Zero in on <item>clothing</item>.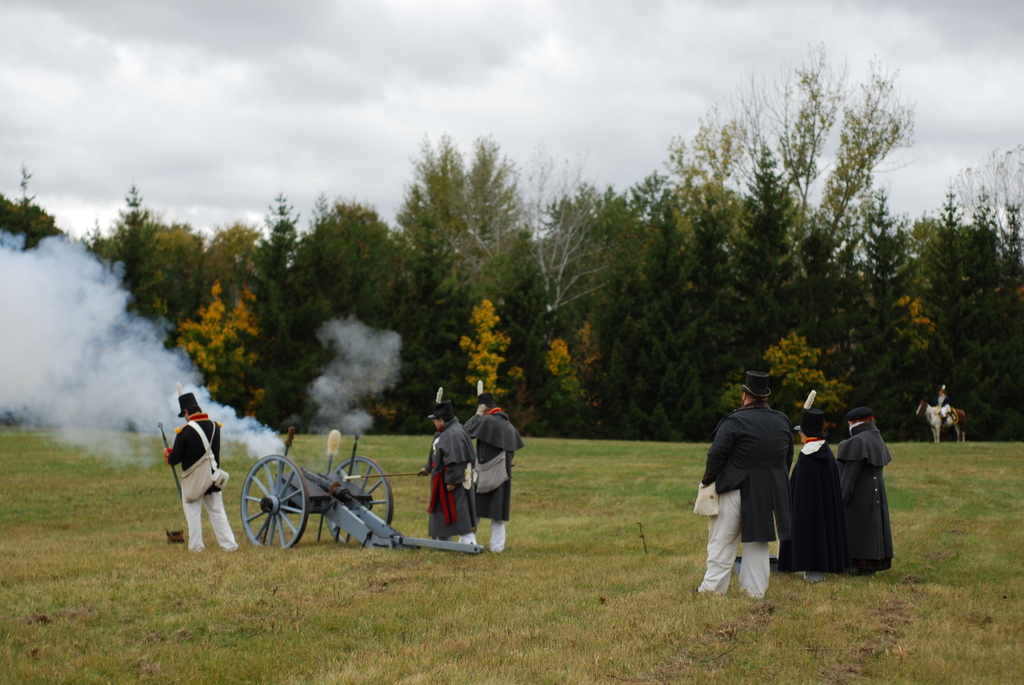
Zeroed in: <bbox>939, 391, 954, 411</bbox>.
